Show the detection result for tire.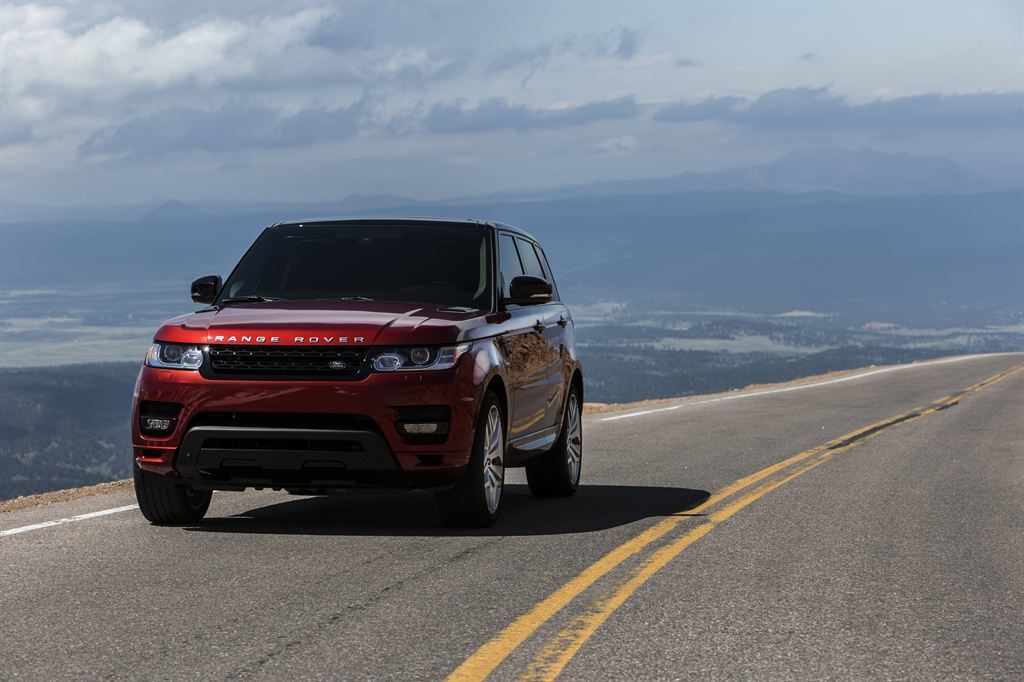
[462,371,519,538].
